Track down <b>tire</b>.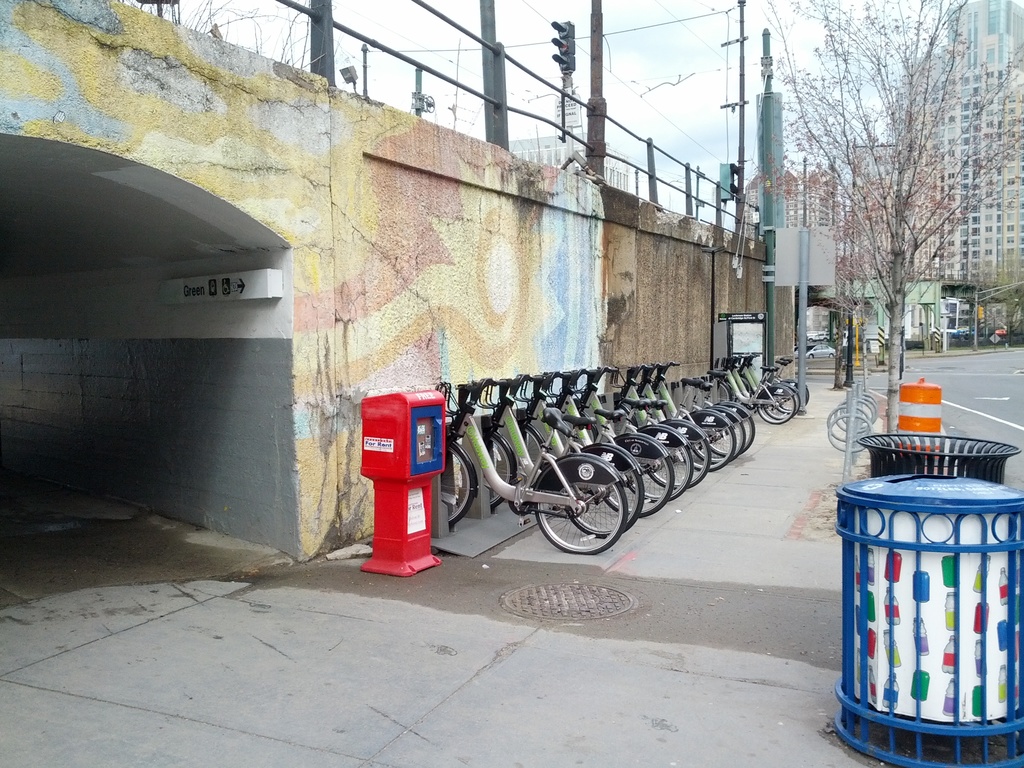
Tracked to [806, 353, 814, 360].
